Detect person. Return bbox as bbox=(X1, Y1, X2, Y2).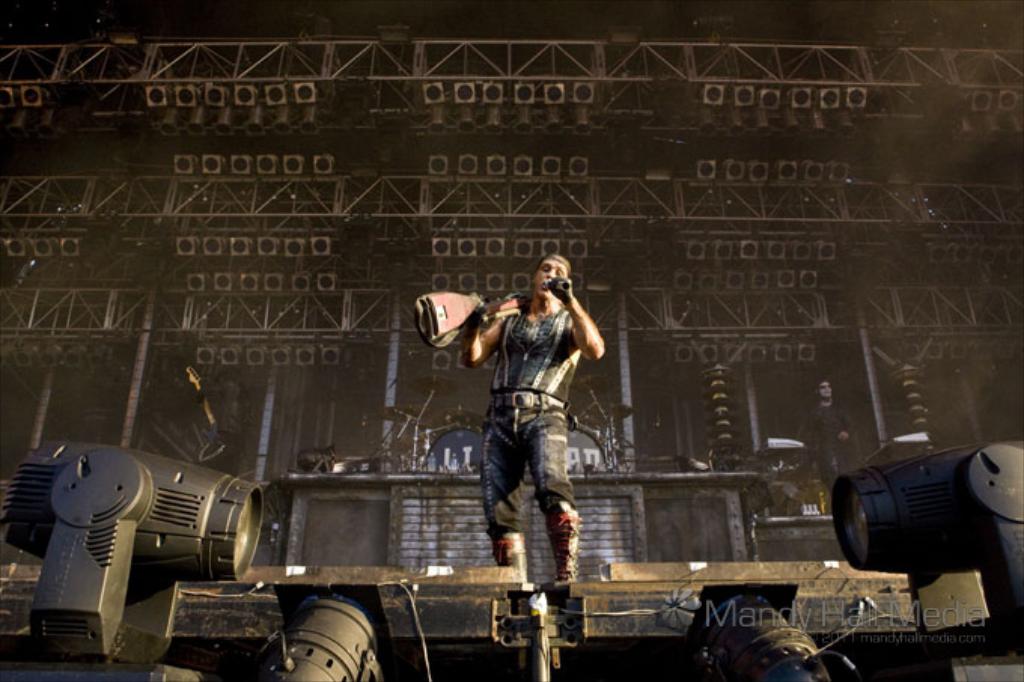
bbox=(455, 257, 608, 596).
